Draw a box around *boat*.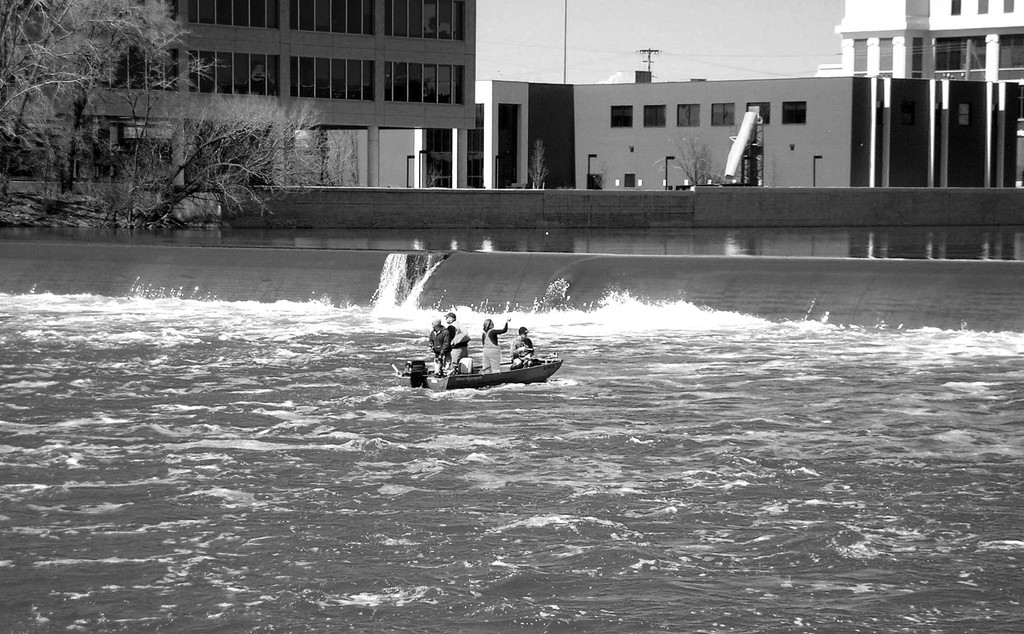
<box>391,316,571,395</box>.
